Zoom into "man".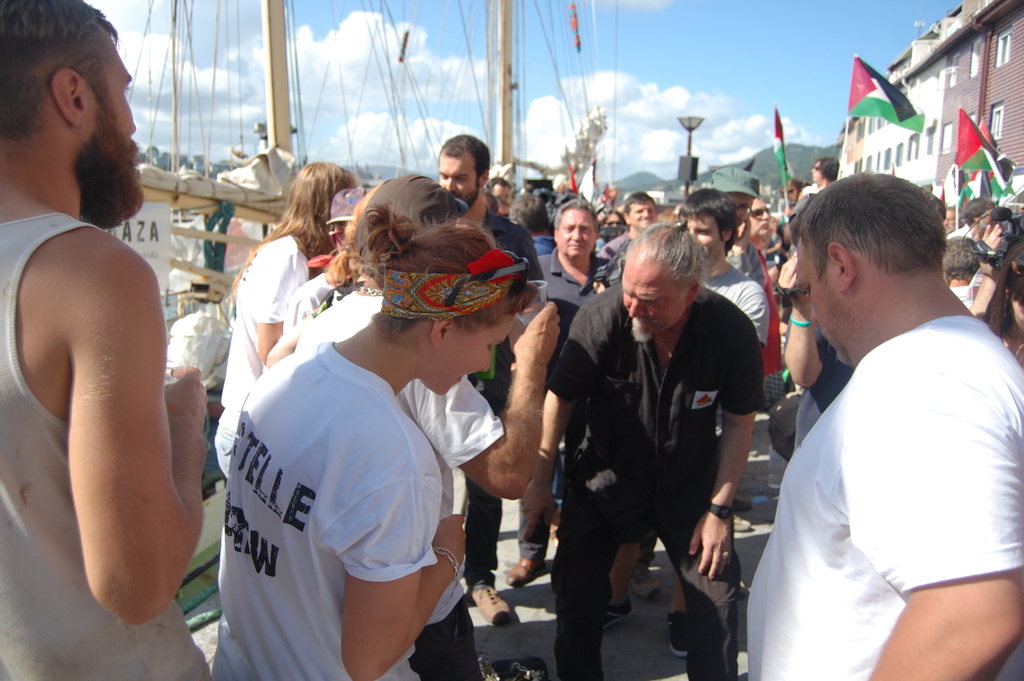
Zoom target: x1=945, y1=197, x2=989, y2=310.
